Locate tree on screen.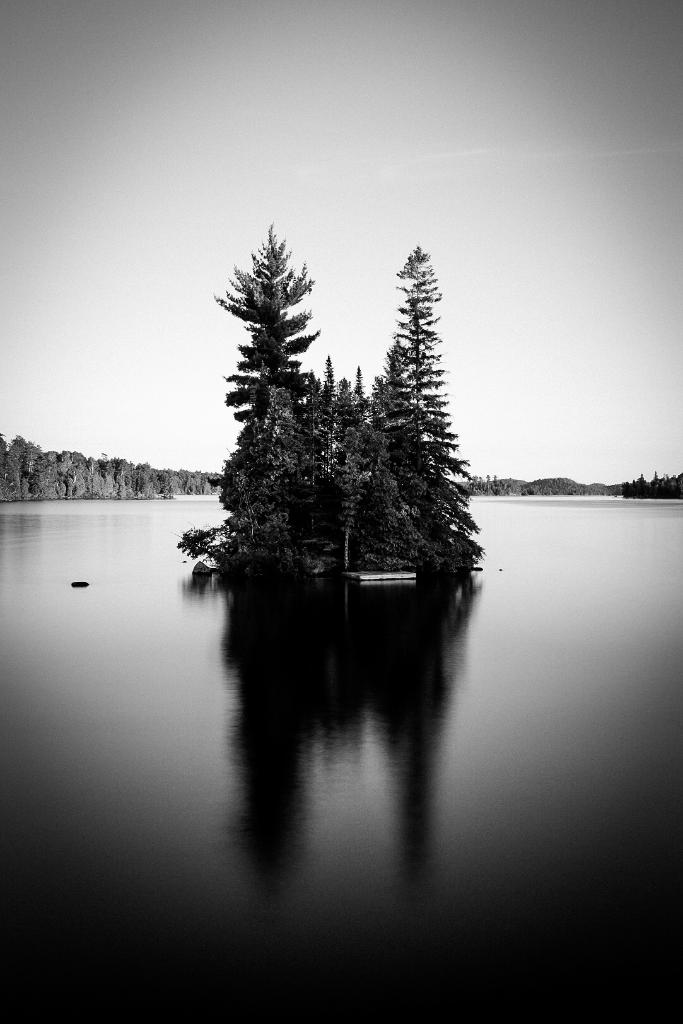
On screen at (left=331, top=383, right=441, bottom=569).
